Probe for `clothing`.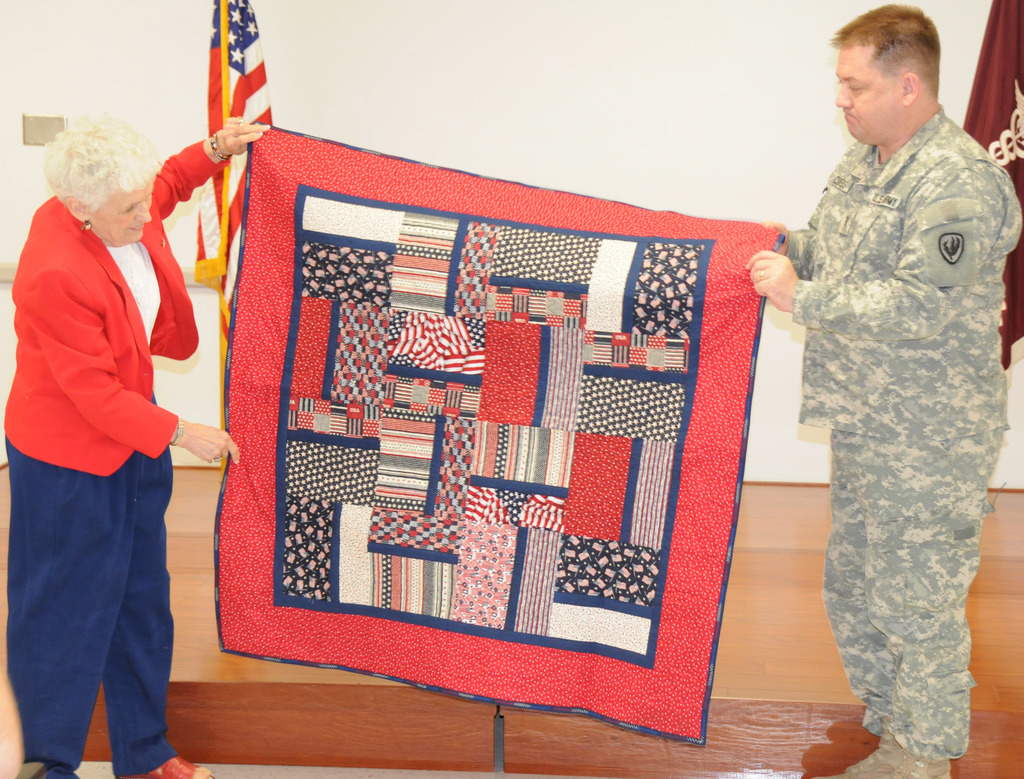
Probe result: 815,427,990,765.
